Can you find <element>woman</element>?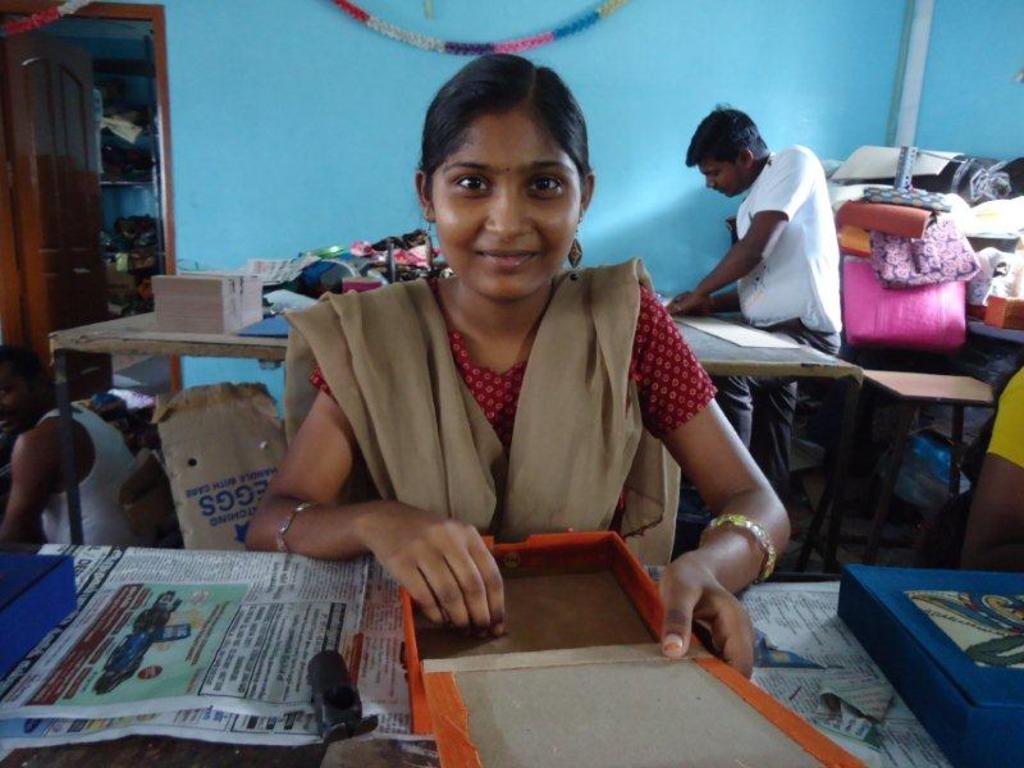
Yes, bounding box: <bbox>220, 113, 741, 666</bbox>.
